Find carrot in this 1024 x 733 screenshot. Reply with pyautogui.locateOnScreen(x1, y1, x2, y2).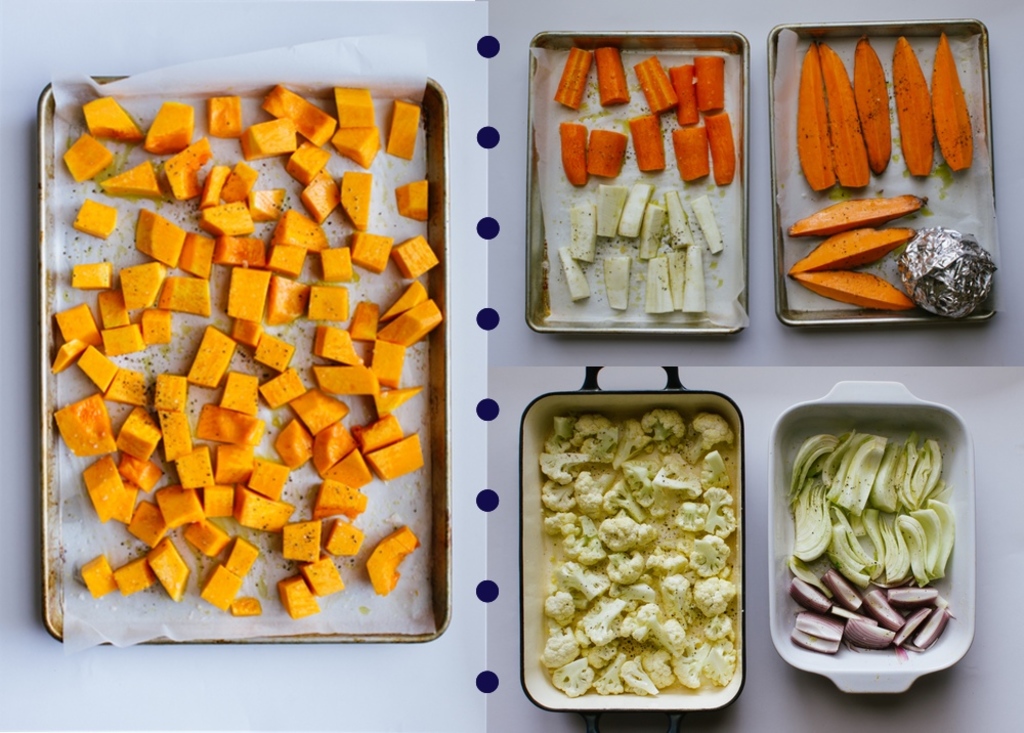
pyautogui.locateOnScreen(635, 56, 682, 115).
